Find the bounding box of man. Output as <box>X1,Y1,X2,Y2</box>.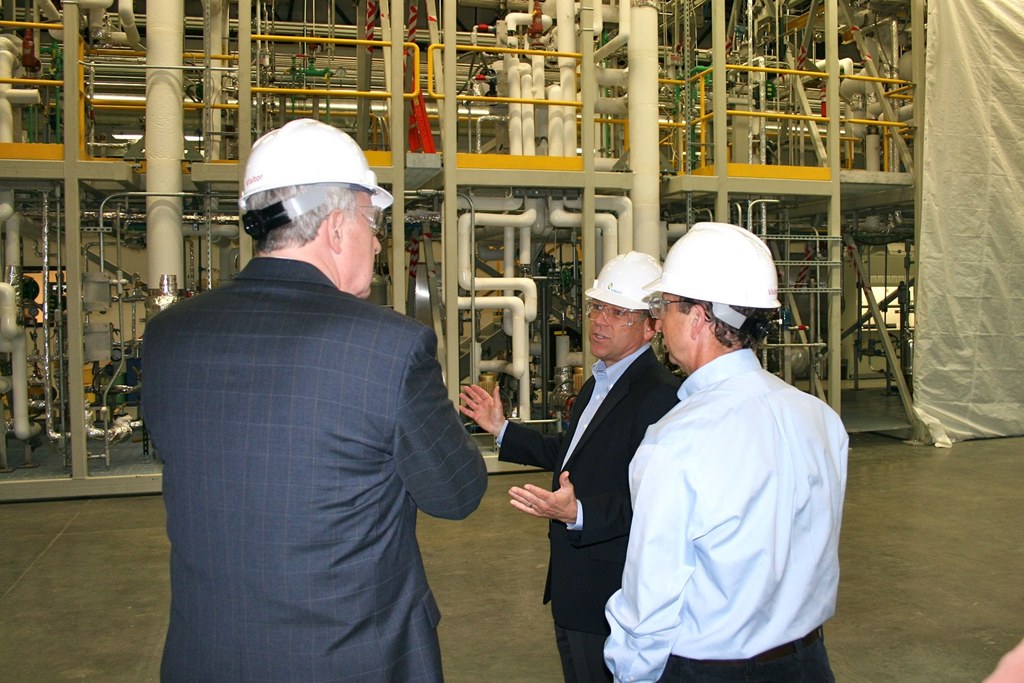
<box>461,249,687,682</box>.
